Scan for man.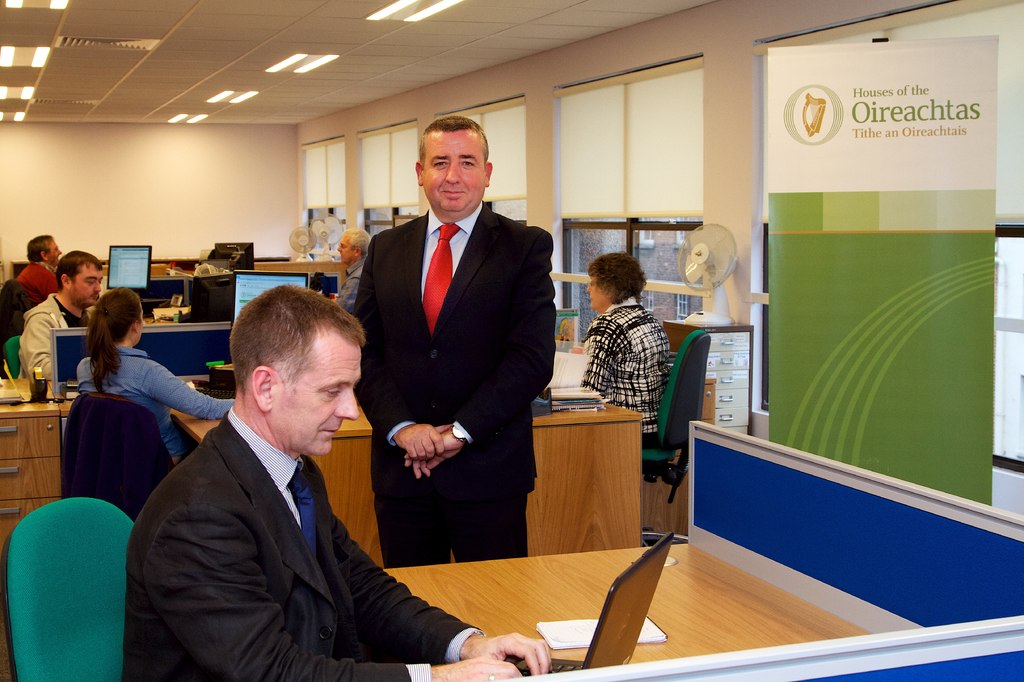
Scan result: rect(122, 281, 439, 679).
